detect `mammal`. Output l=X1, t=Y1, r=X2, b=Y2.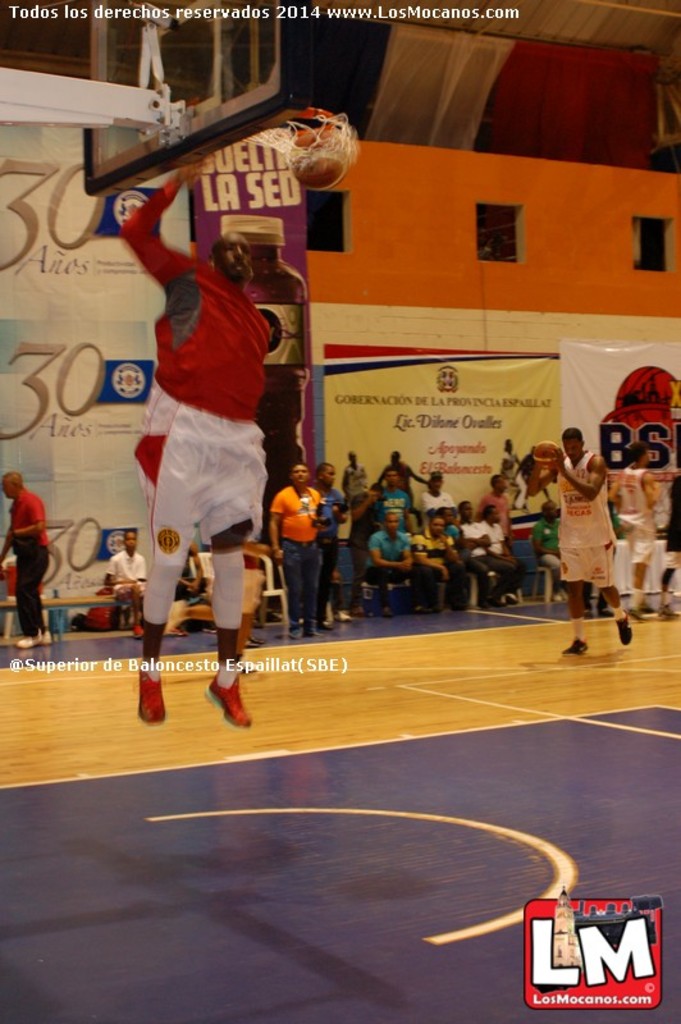
l=611, t=440, r=680, b=623.
